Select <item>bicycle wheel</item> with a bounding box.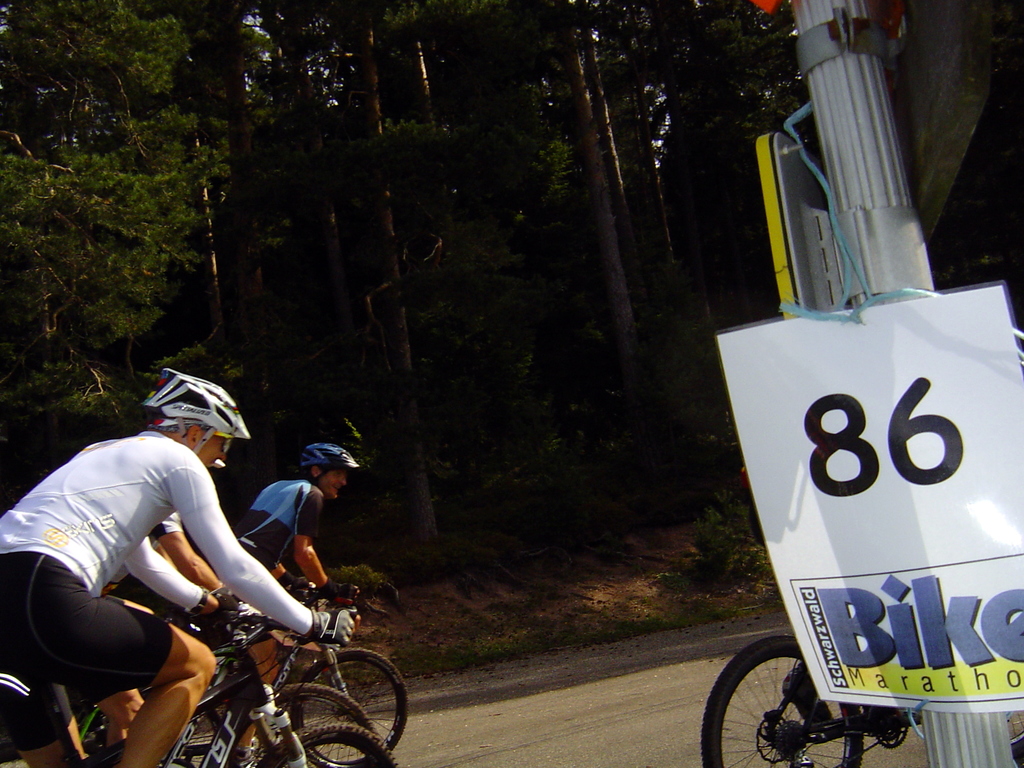
l=254, t=724, r=398, b=767.
